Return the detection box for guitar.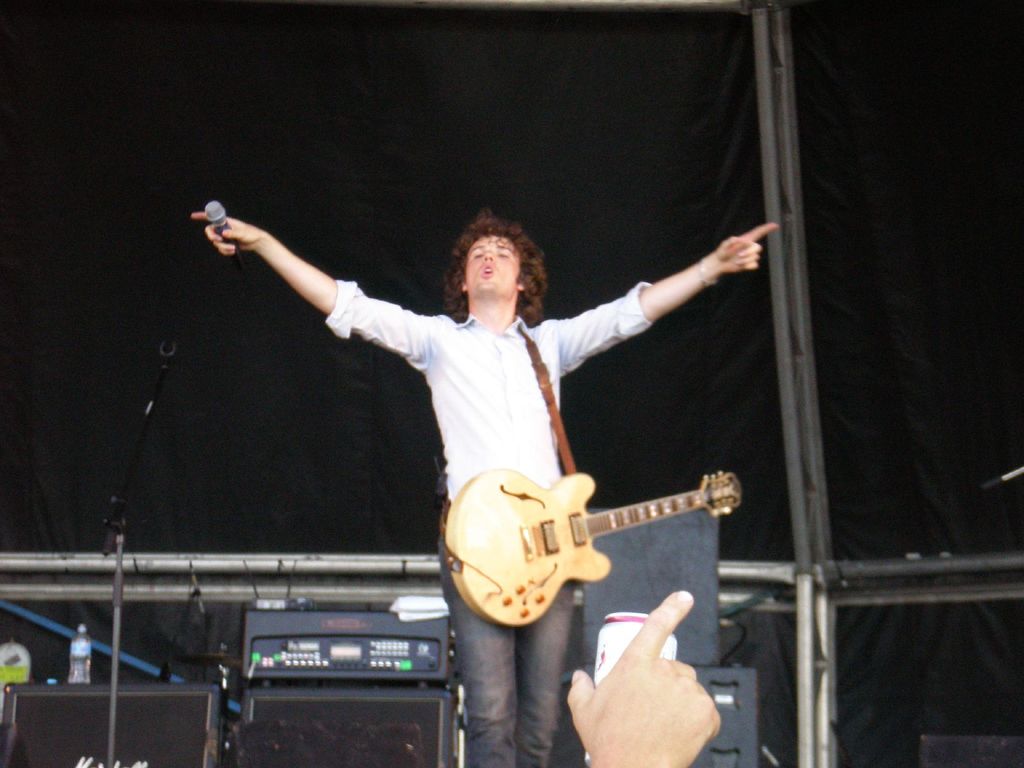
(x1=437, y1=467, x2=748, y2=625).
